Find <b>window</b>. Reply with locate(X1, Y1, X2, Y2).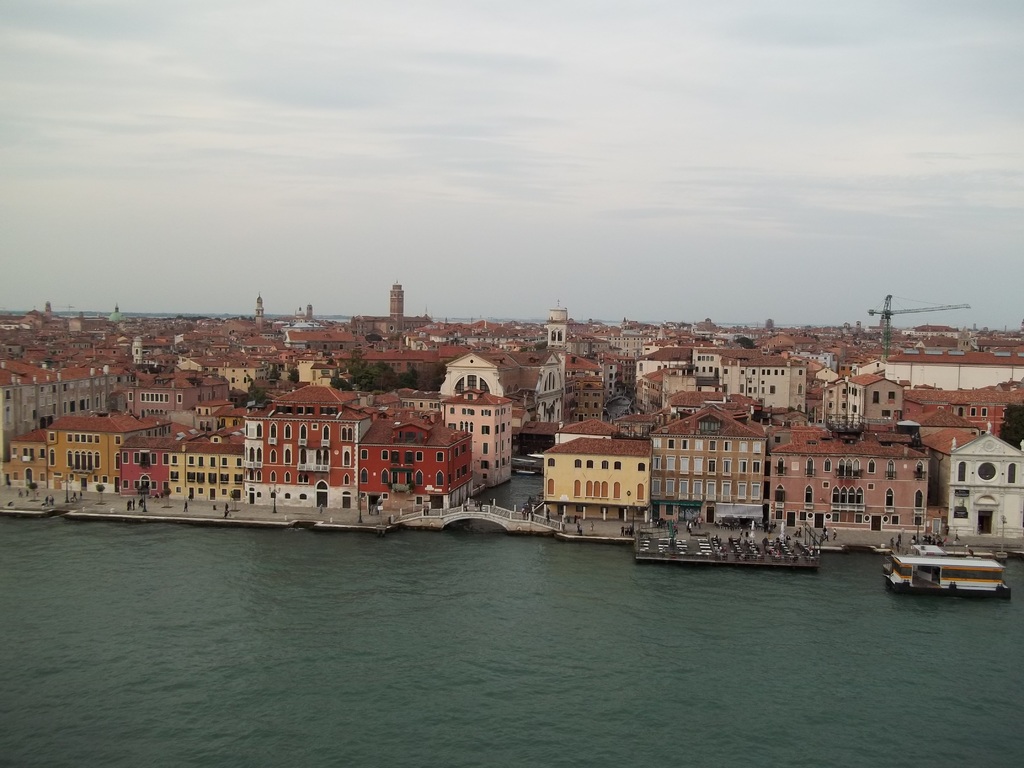
locate(547, 456, 556, 468).
